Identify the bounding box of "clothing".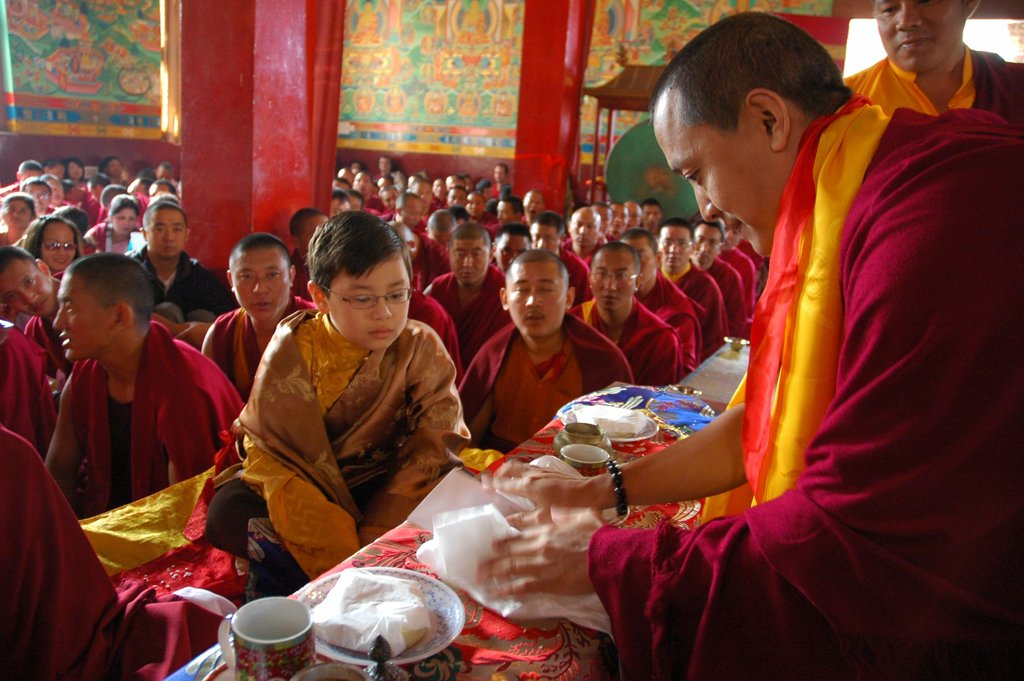
bbox=[0, 427, 218, 680].
